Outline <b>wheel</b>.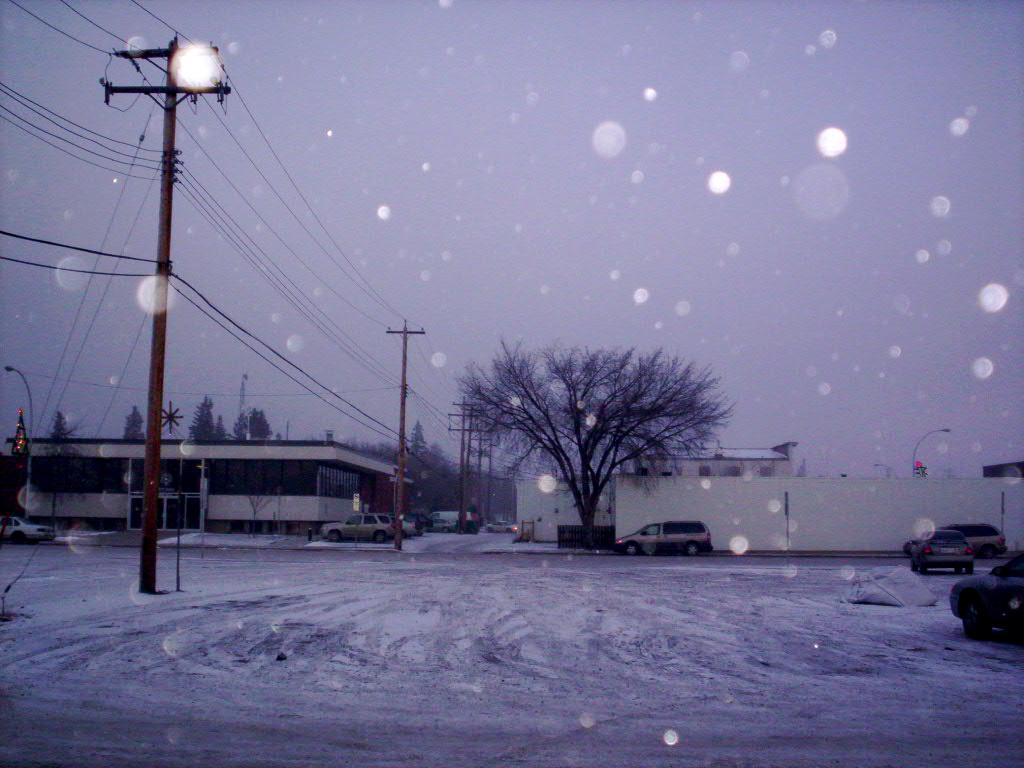
Outline: (left=965, top=563, right=974, bottom=575).
